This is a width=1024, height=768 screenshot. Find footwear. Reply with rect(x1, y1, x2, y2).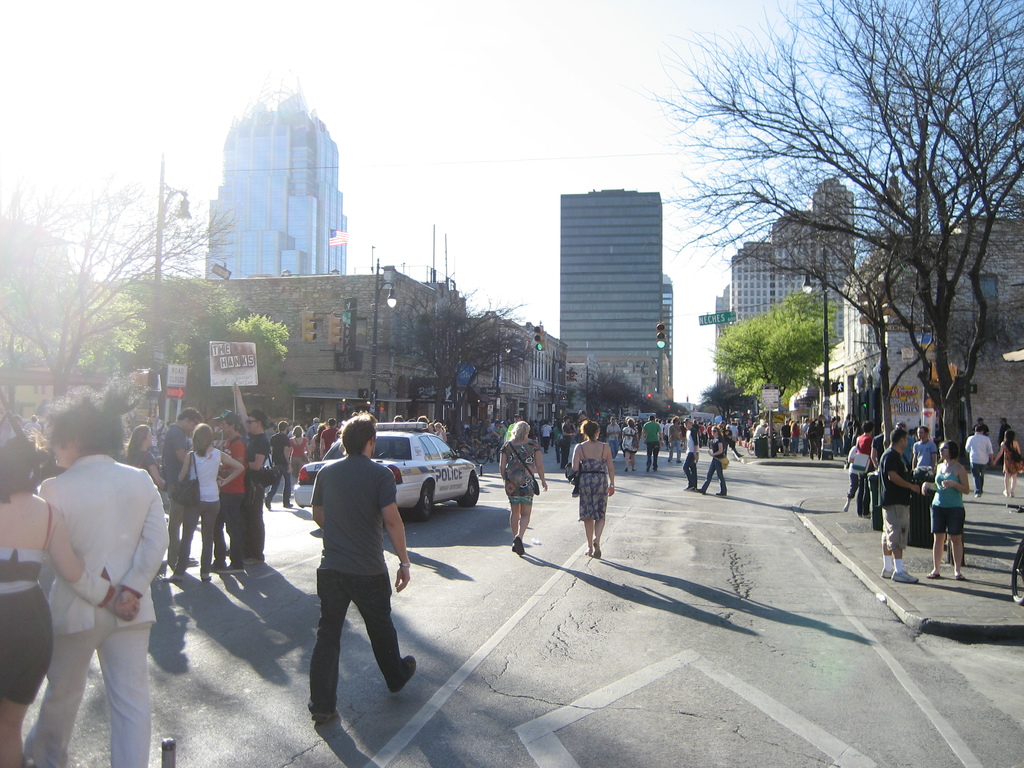
rect(684, 483, 694, 489).
